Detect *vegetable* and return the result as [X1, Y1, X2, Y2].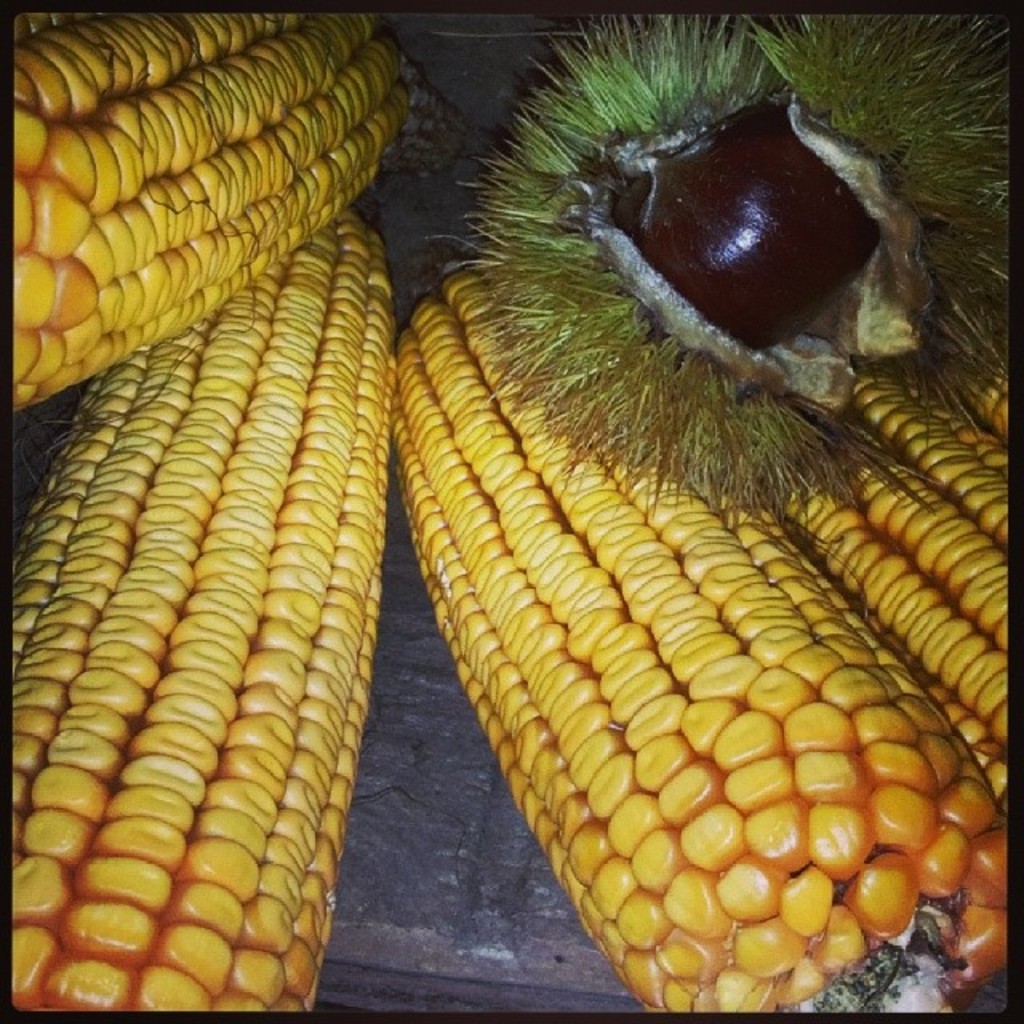
[787, 334, 1019, 747].
